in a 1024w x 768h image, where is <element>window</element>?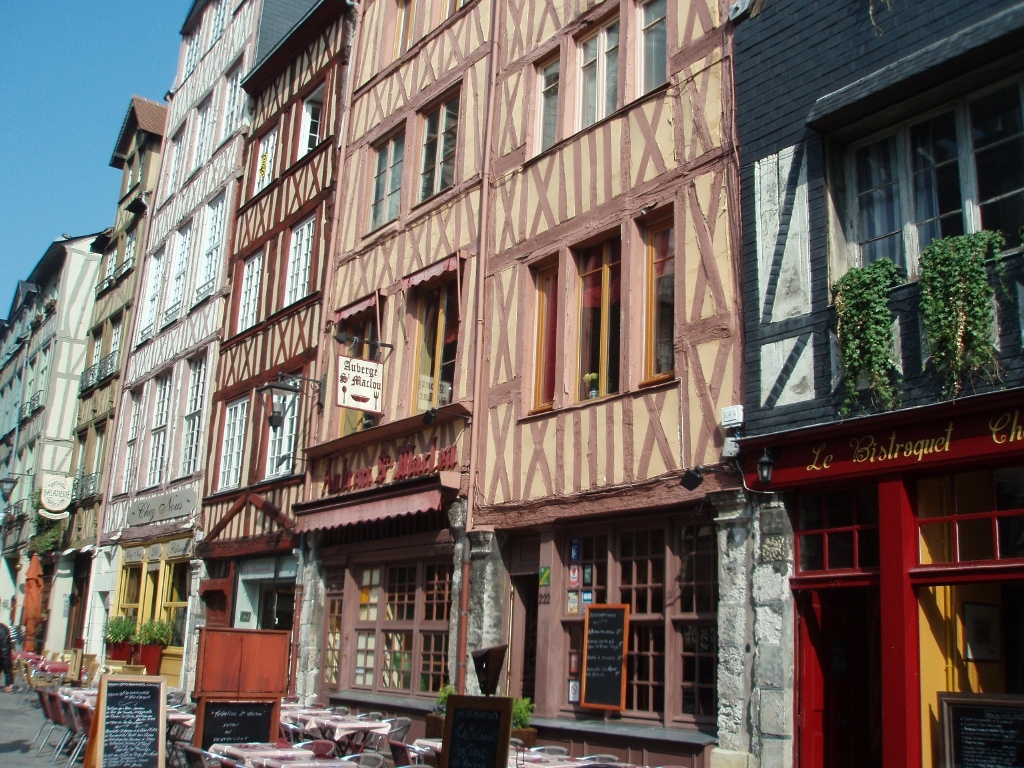
<region>234, 249, 262, 338</region>.
